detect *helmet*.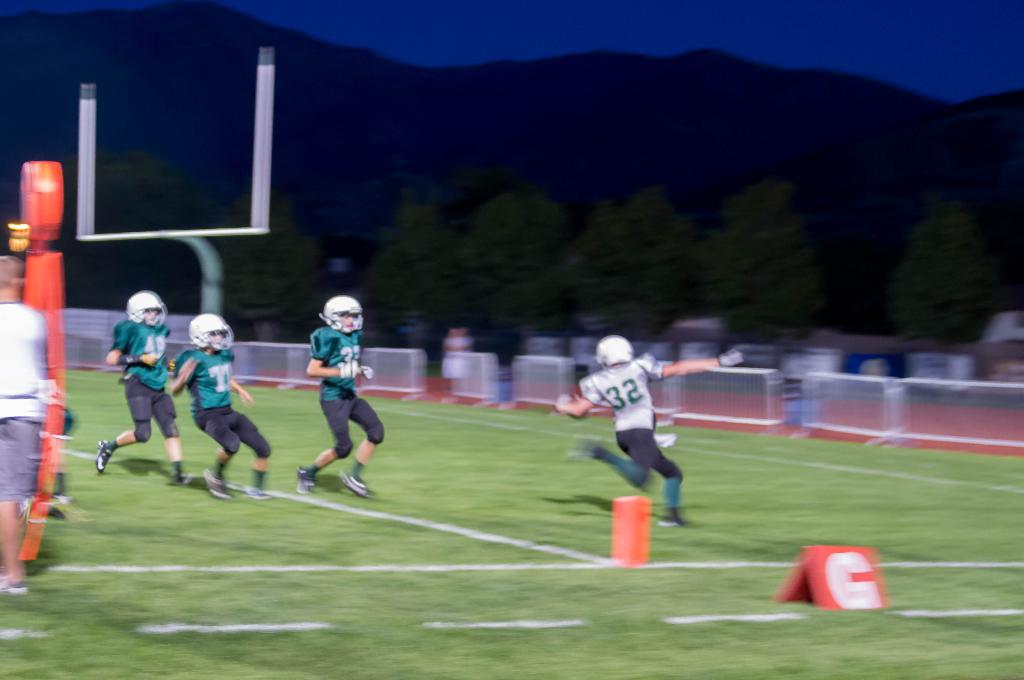
Detected at crop(180, 314, 235, 349).
